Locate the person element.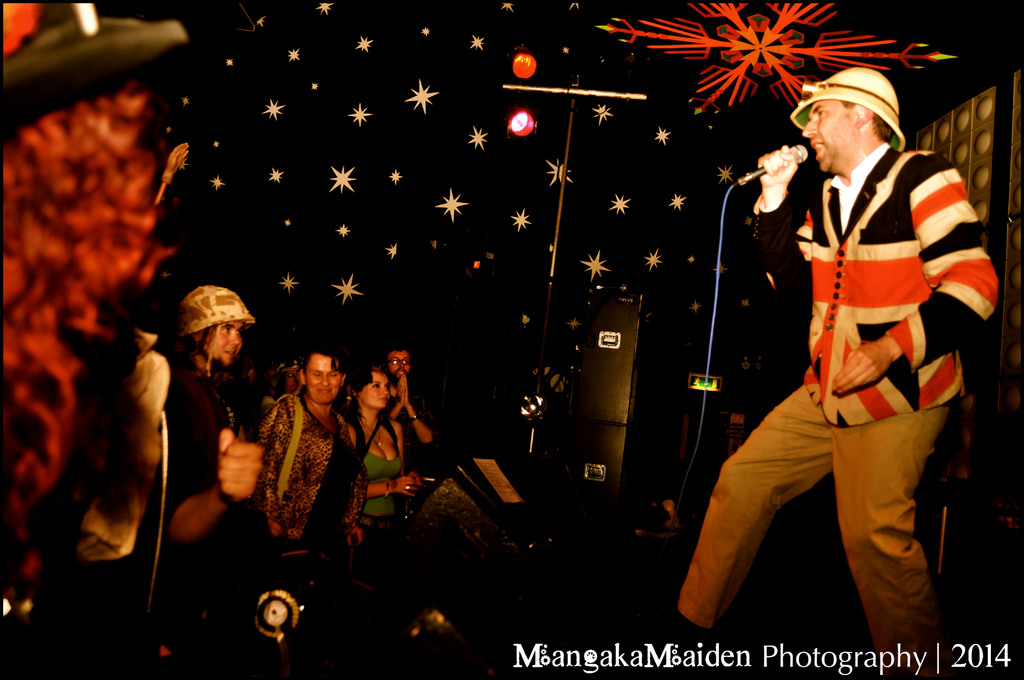
Element bbox: <box>663,67,998,679</box>.
